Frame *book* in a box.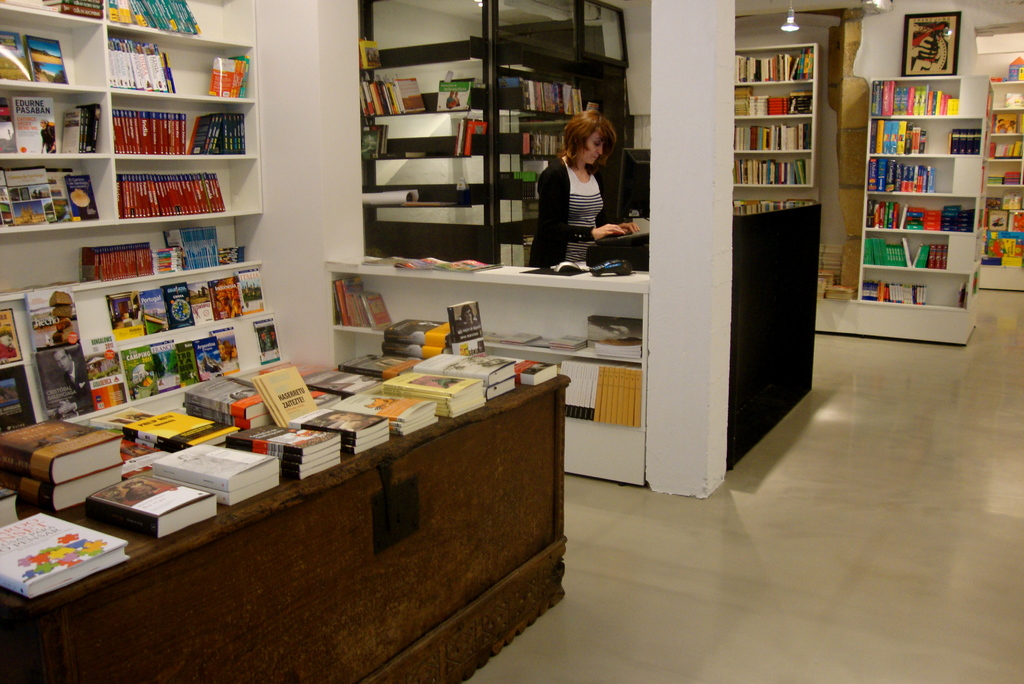
[2,418,129,485].
